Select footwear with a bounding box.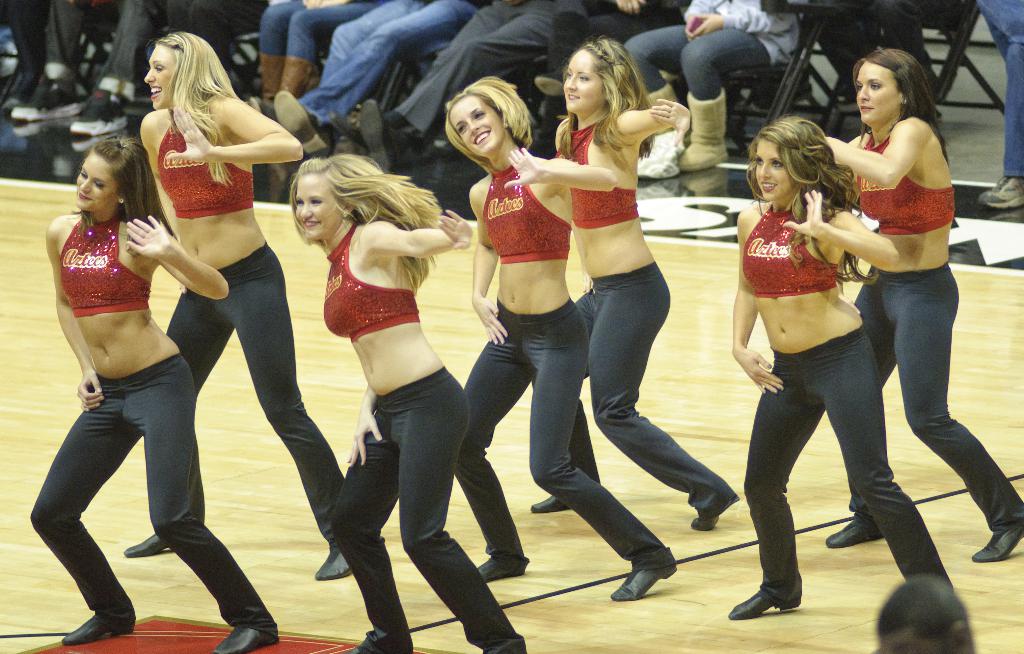
left=530, top=494, right=573, bottom=514.
